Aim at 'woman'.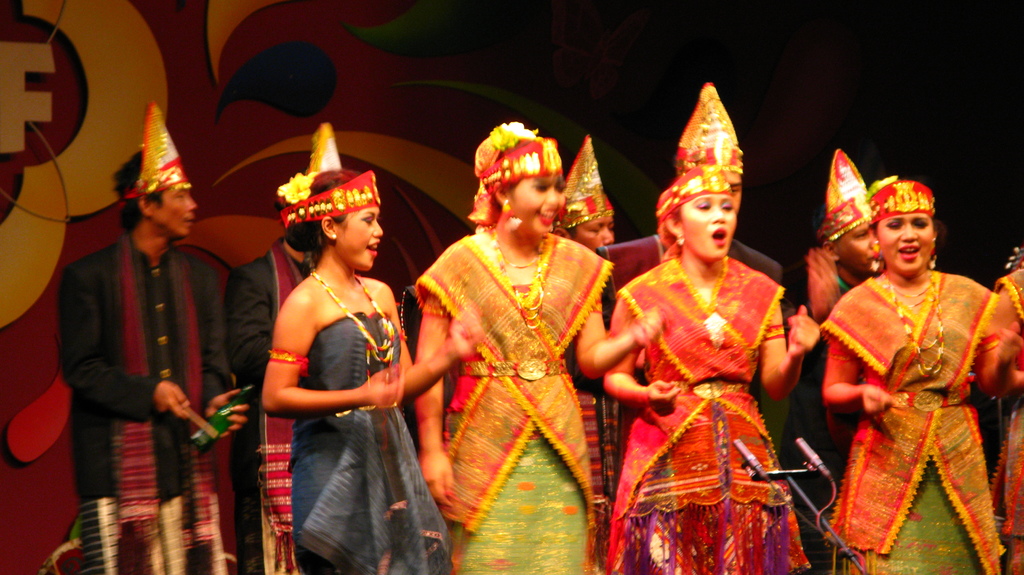
Aimed at left=820, top=178, right=1005, bottom=574.
